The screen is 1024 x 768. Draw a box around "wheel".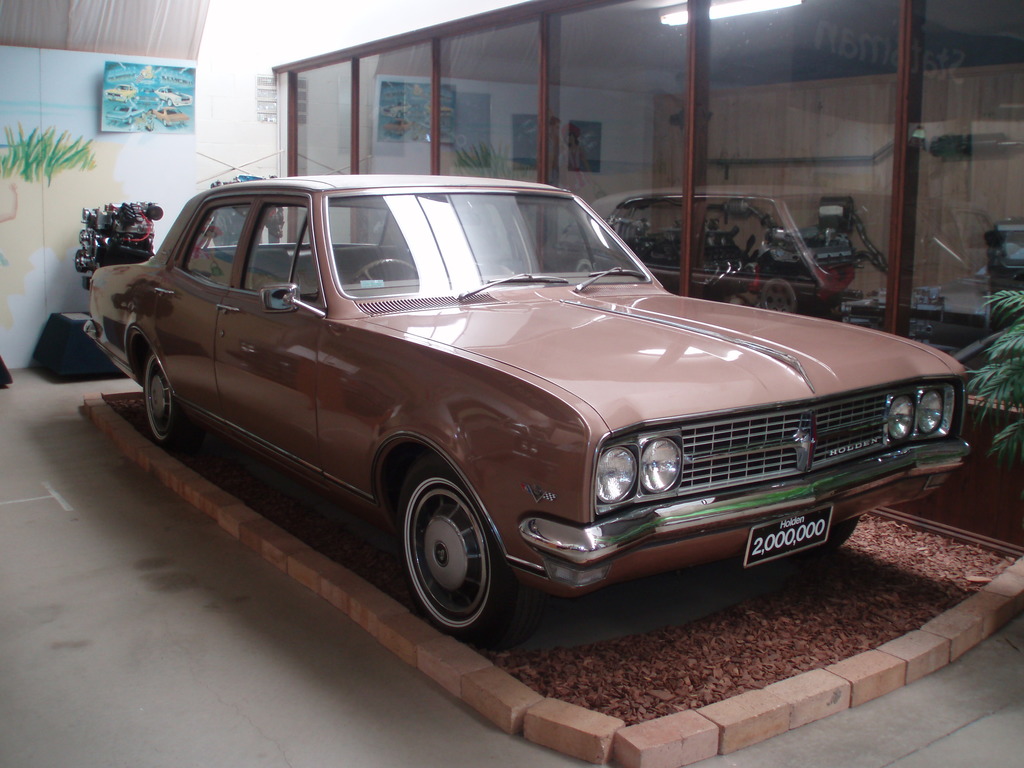
{"x1": 348, "y1": 259, "x2": 417, "y2": 282}.
